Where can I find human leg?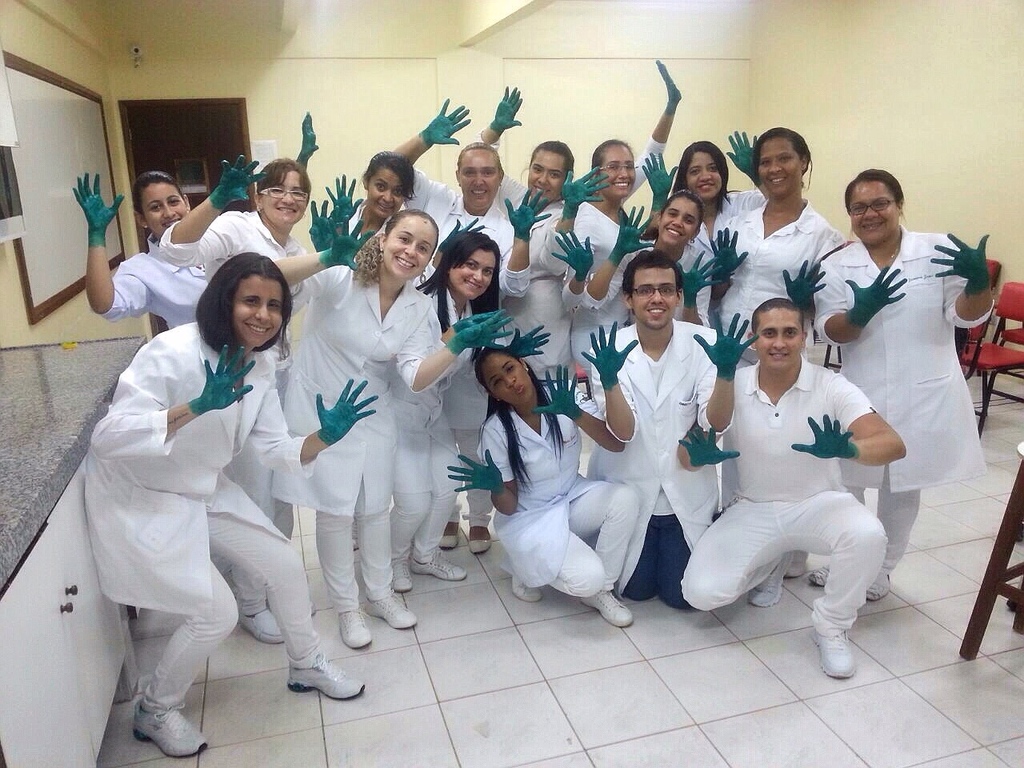
You can find it at 792, 490, 890, 678.
